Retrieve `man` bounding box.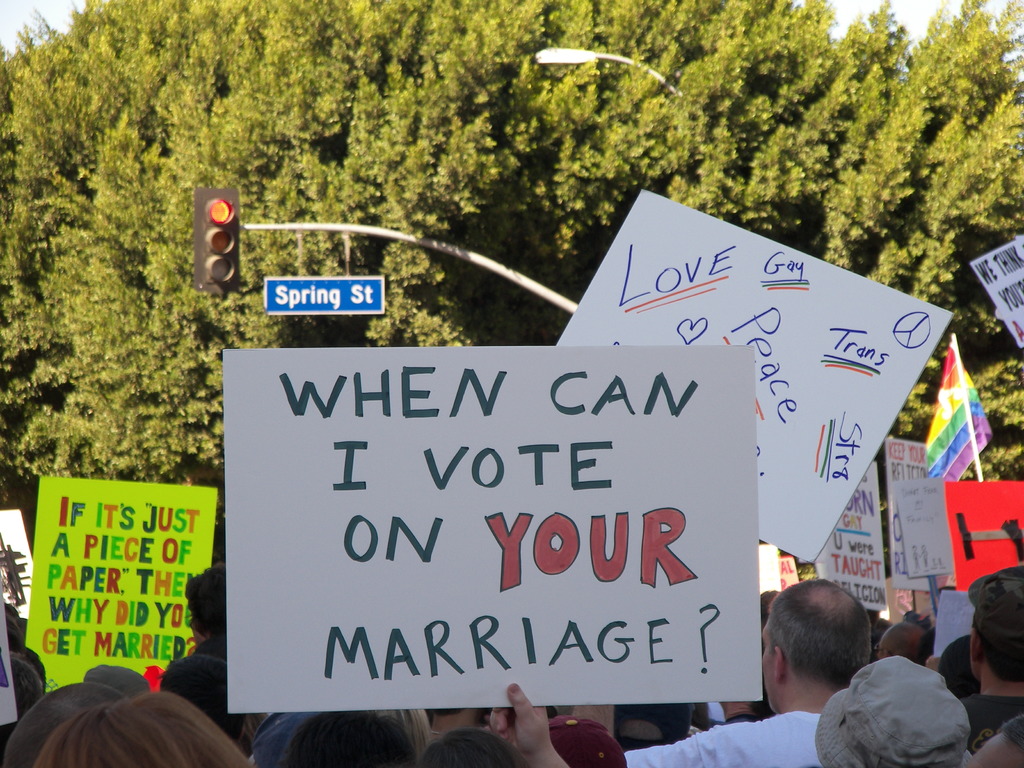
Bounding box: x1=566 y1=577 x2=978 y2=767.
